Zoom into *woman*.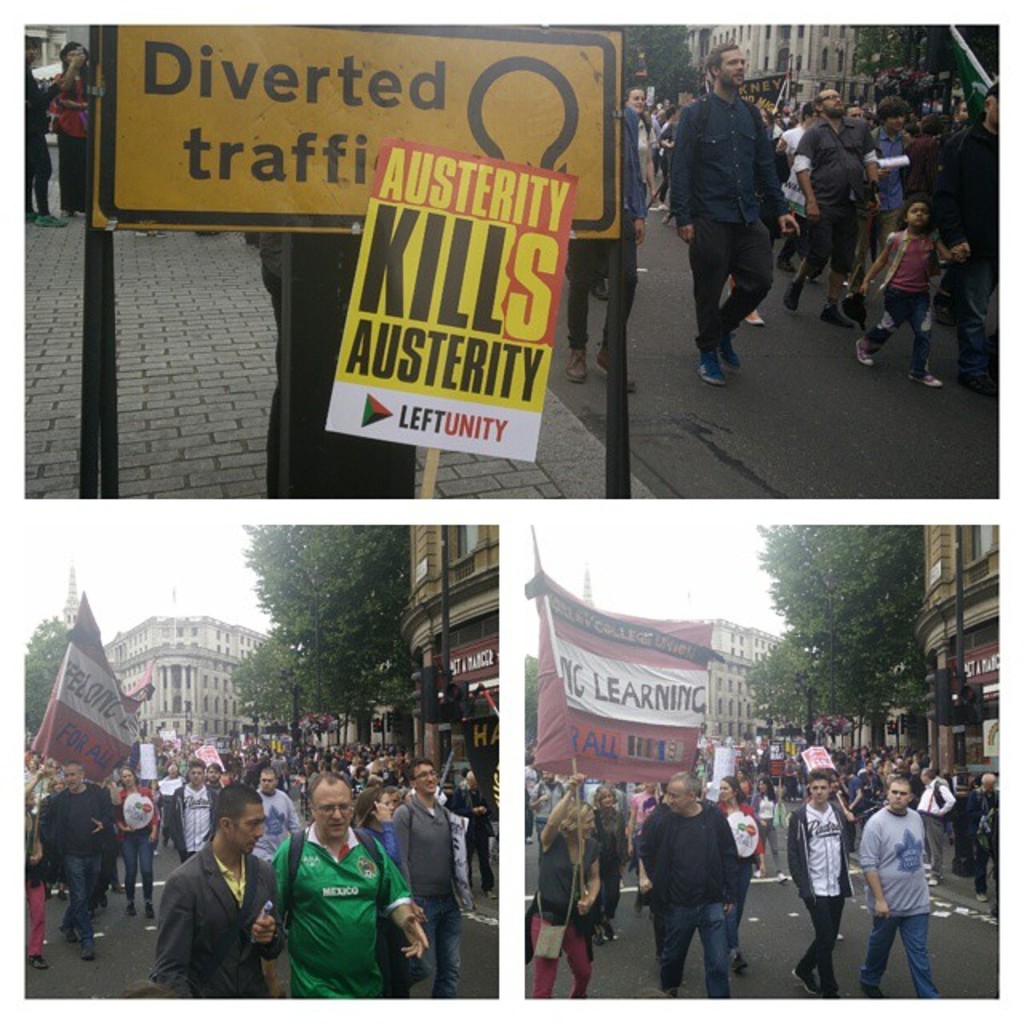
Zoom target: BBox(749, 773, 786, 880).
